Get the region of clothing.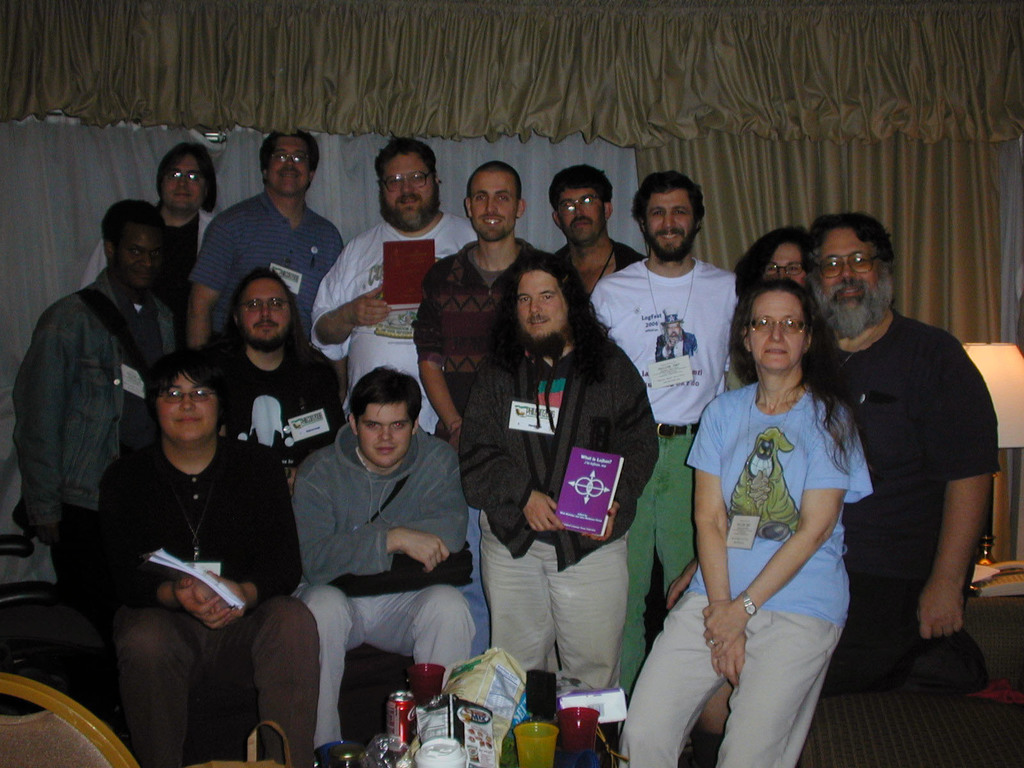
545, 239, 655, 284.
